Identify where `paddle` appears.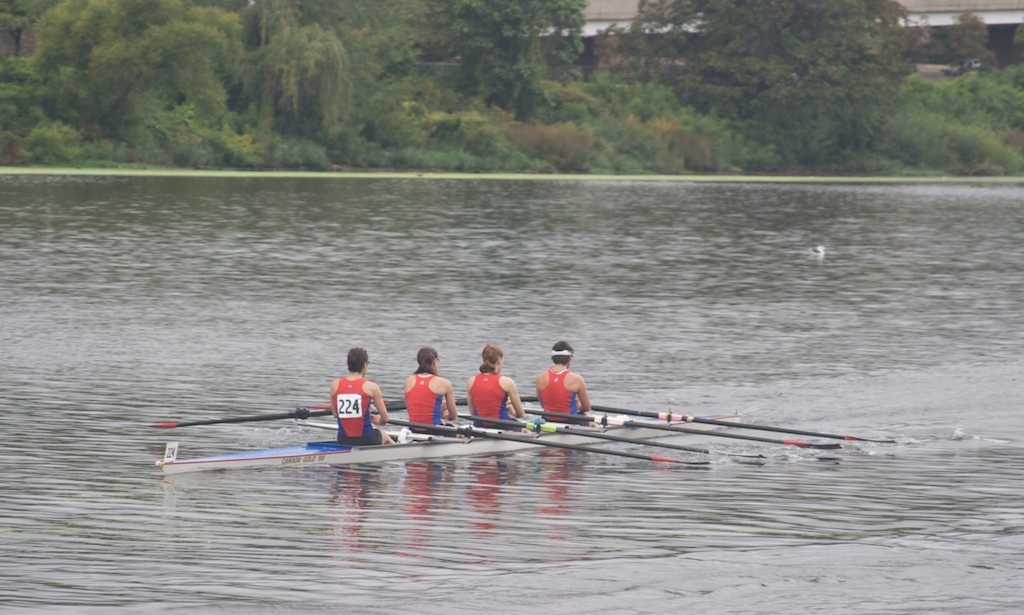
Appears at (523,406,832,449).
